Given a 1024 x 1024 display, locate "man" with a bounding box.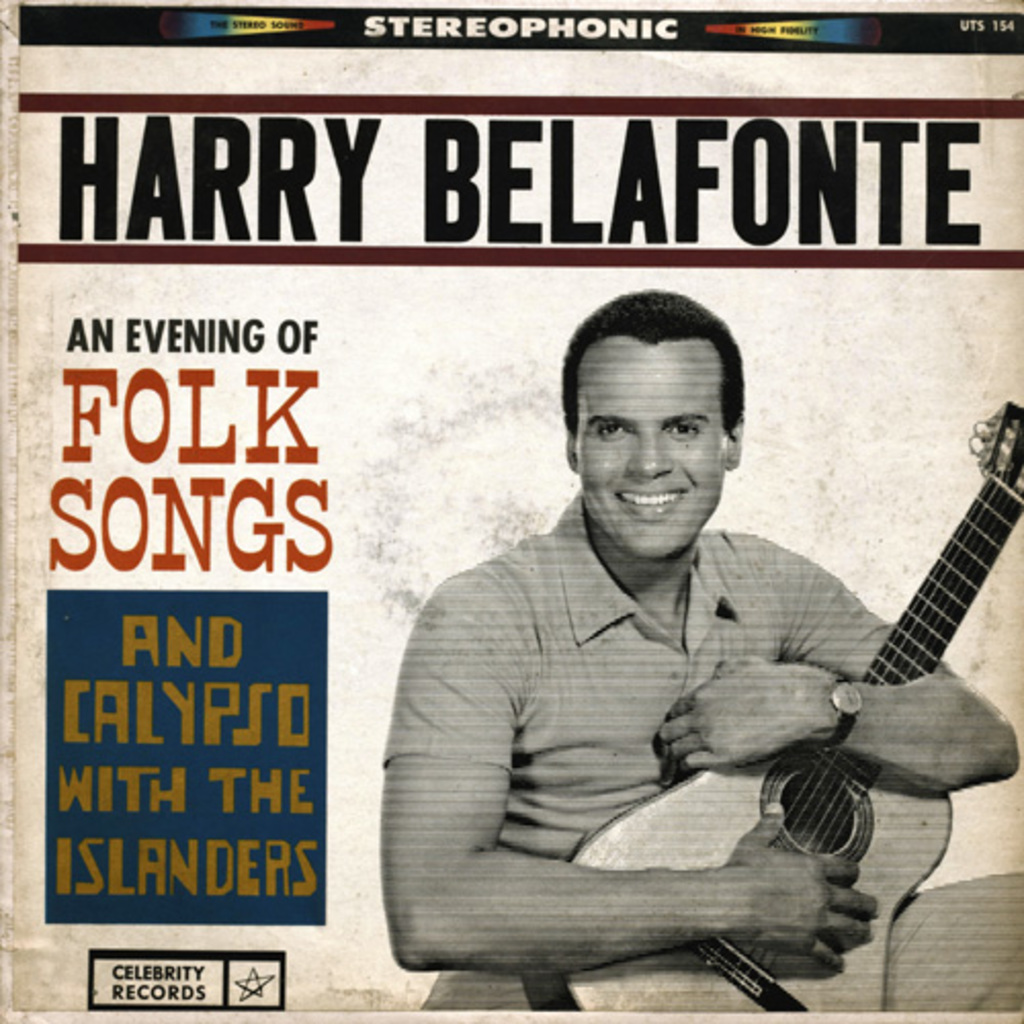
Located: box=[358, 276, 958, 1001].
